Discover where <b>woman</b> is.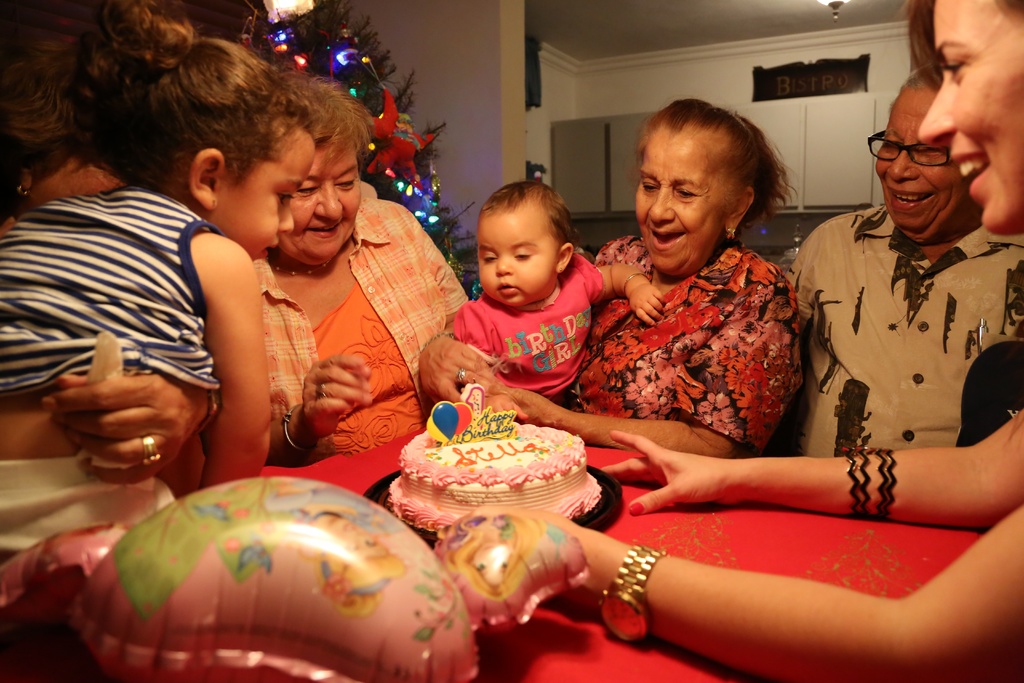
Discovered at (x1=198, y1=67, x2=469, y2=465).
